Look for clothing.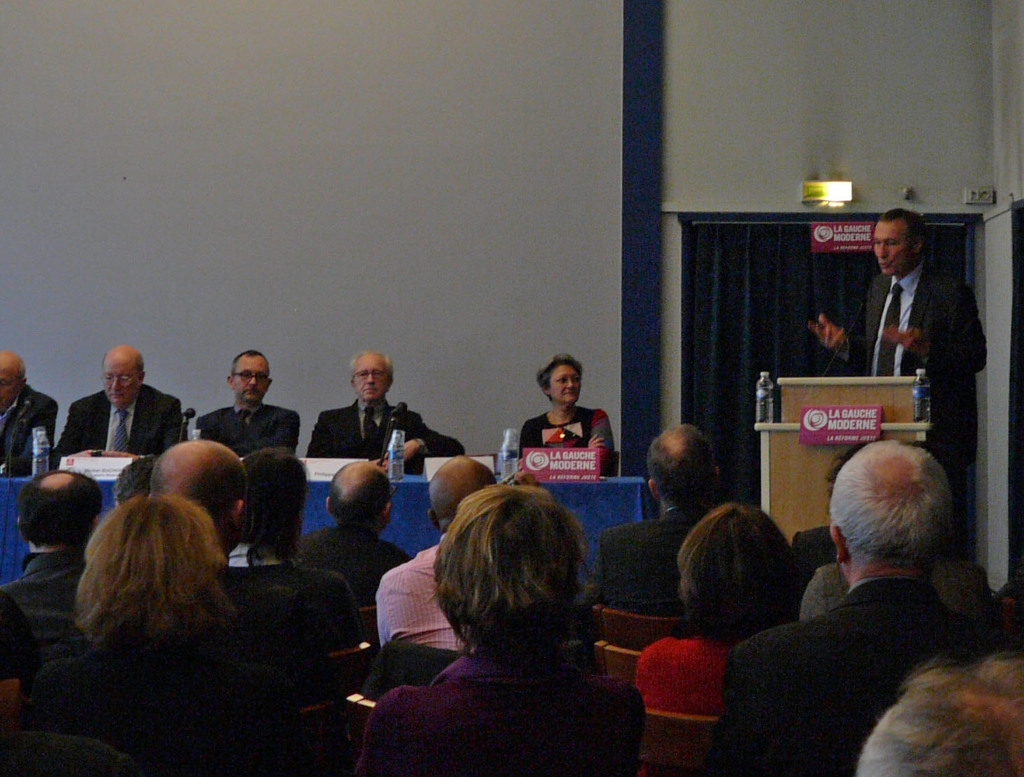
Found: x1=0 y1=589 x2=51 y2=675.
